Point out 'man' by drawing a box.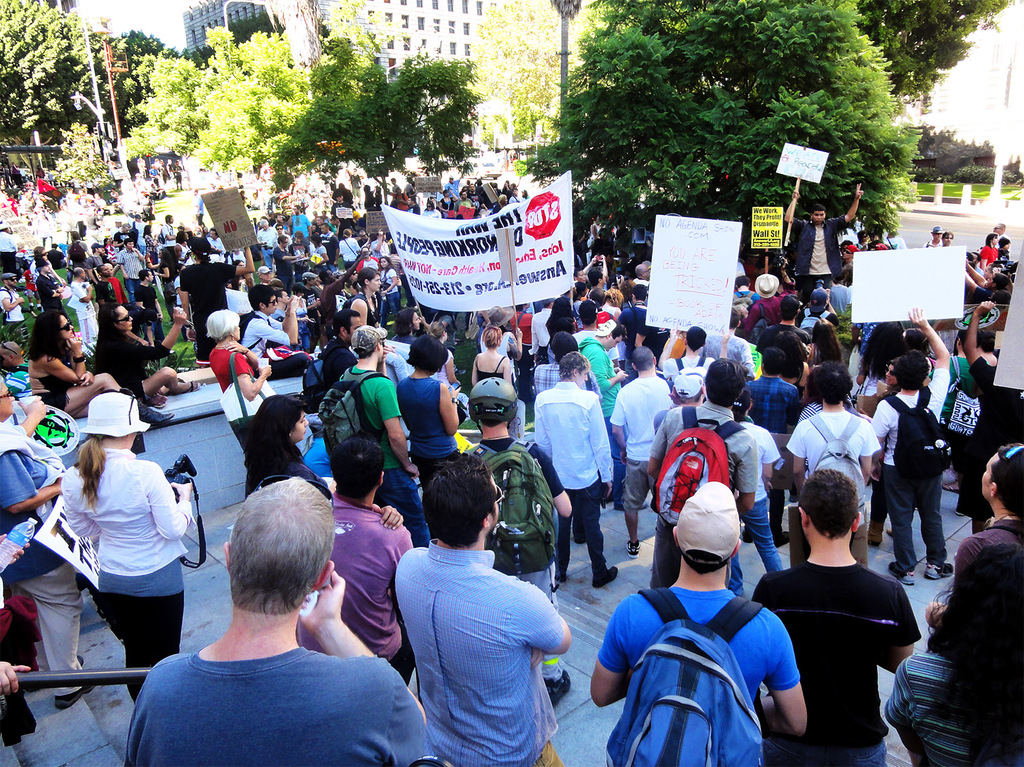
123:478:434:766.
